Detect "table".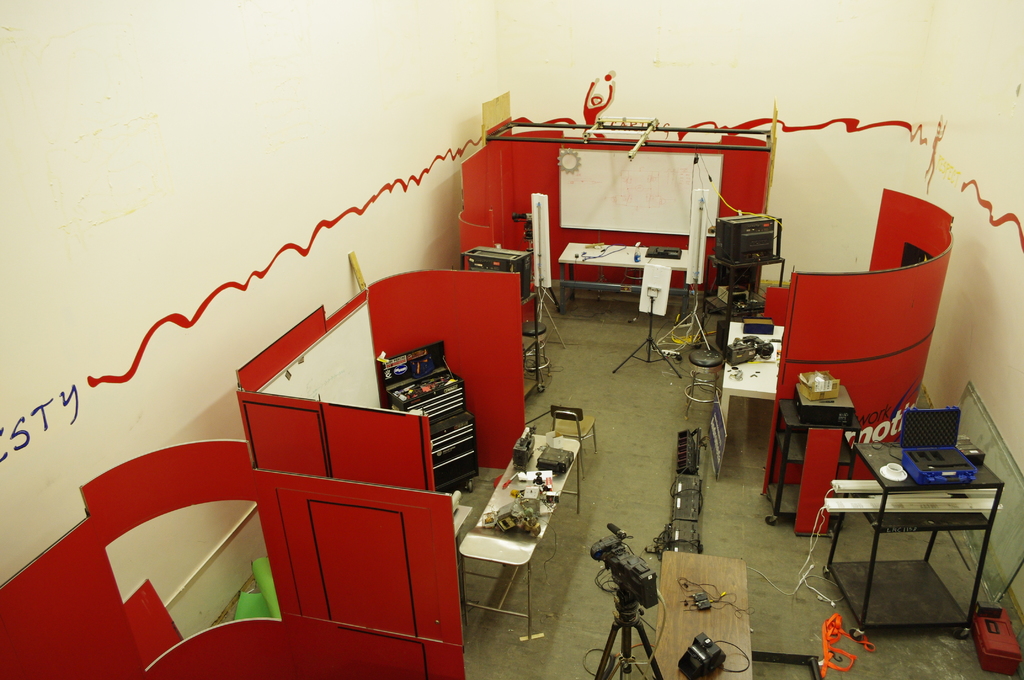
Detected at {"x1": 459, "y1": 447, "x2": 579, "y2": 649}.
